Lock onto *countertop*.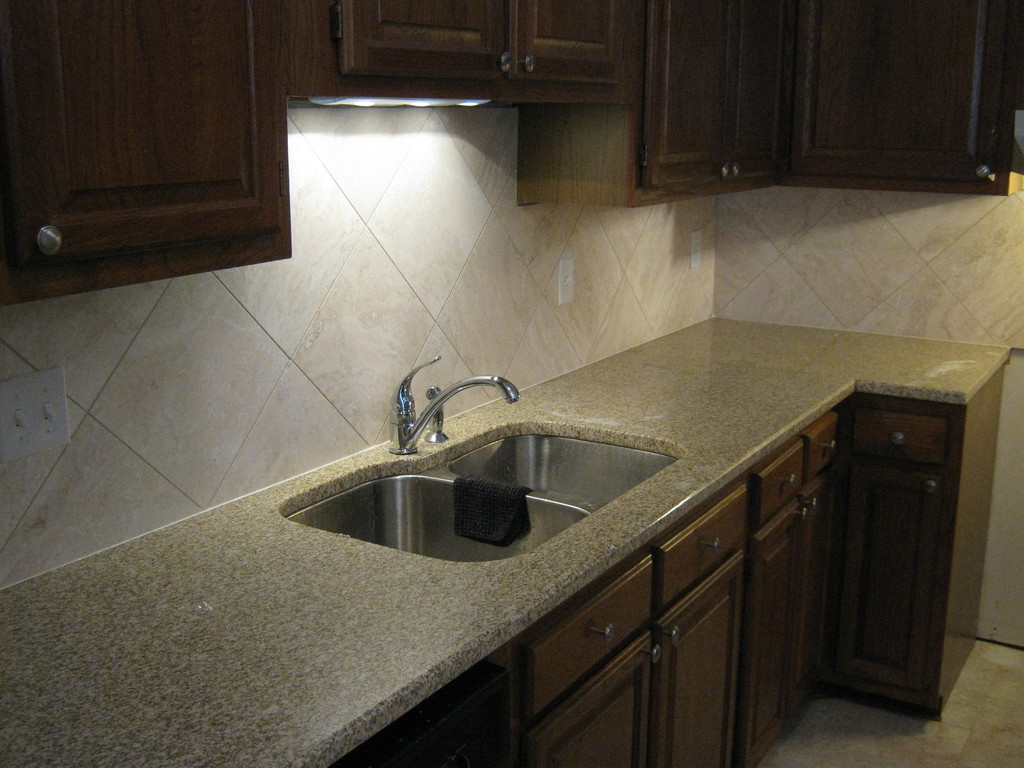
Locked: BBox(1, 310, 1011, 767).
